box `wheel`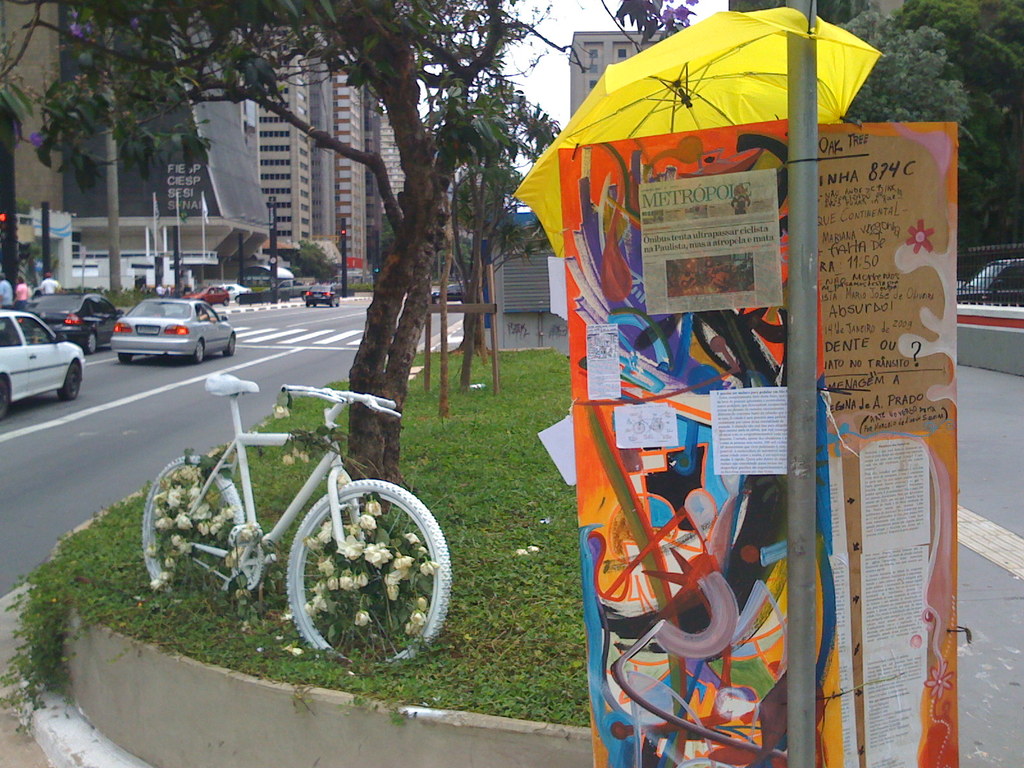
(left=140, top=458, right=246, bottom=591)
